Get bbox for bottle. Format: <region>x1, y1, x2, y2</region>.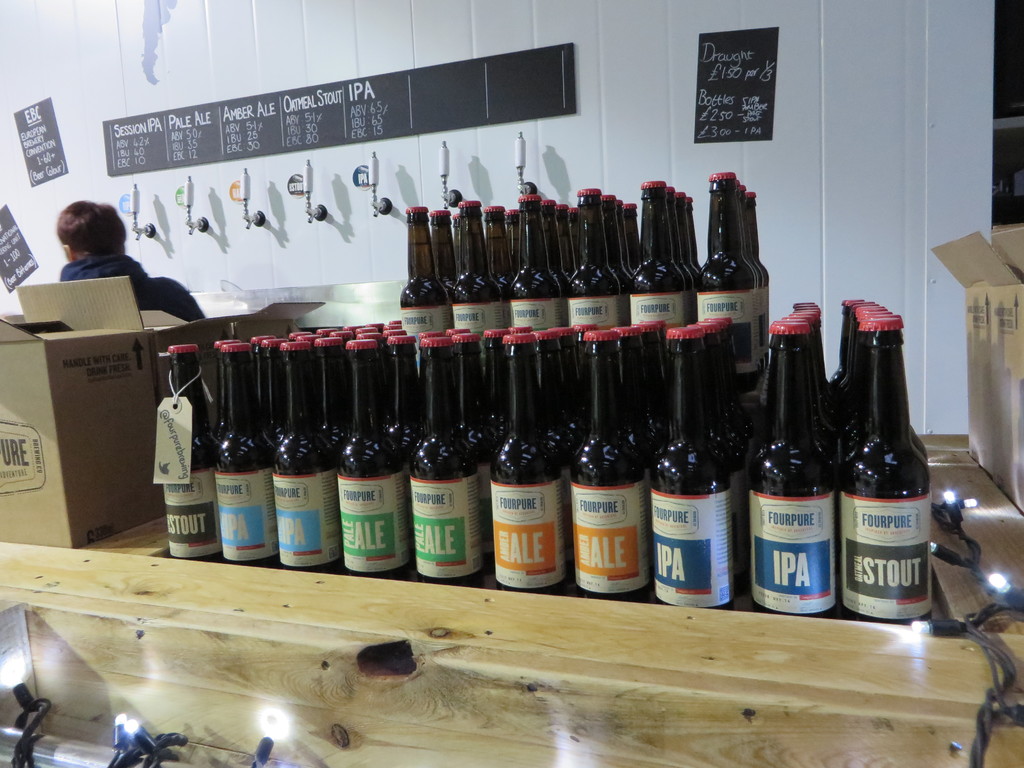
<region>600, 191, 631, 297</region>.
